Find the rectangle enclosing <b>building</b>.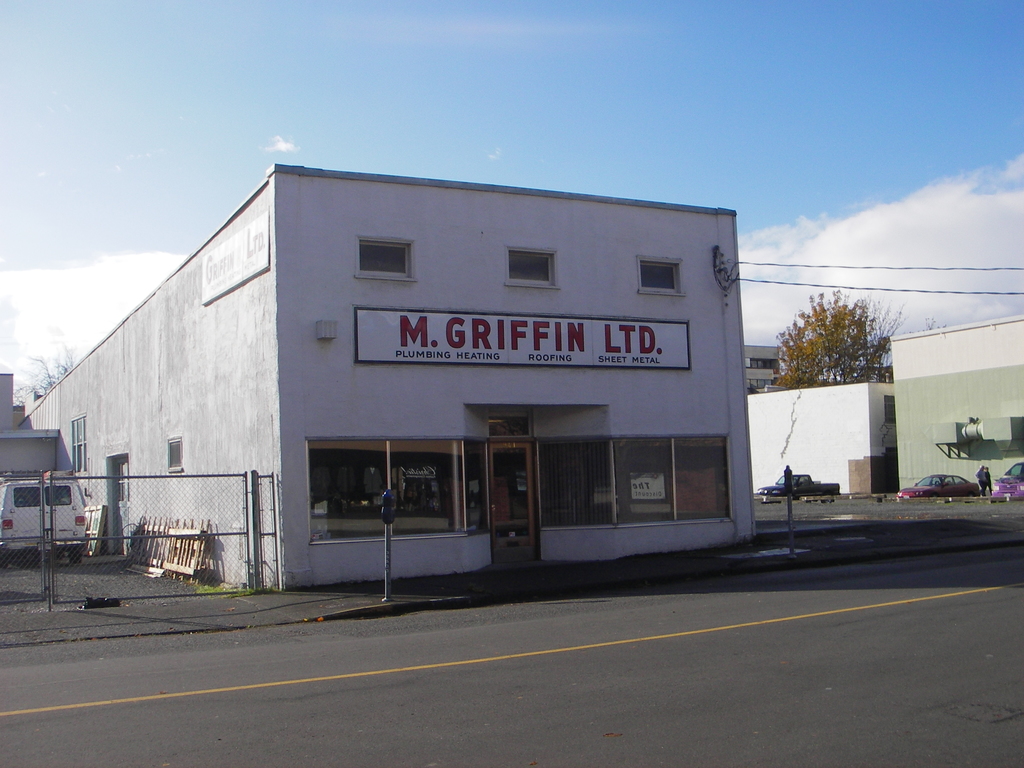
bbox=(746, 343, 782, 390).
